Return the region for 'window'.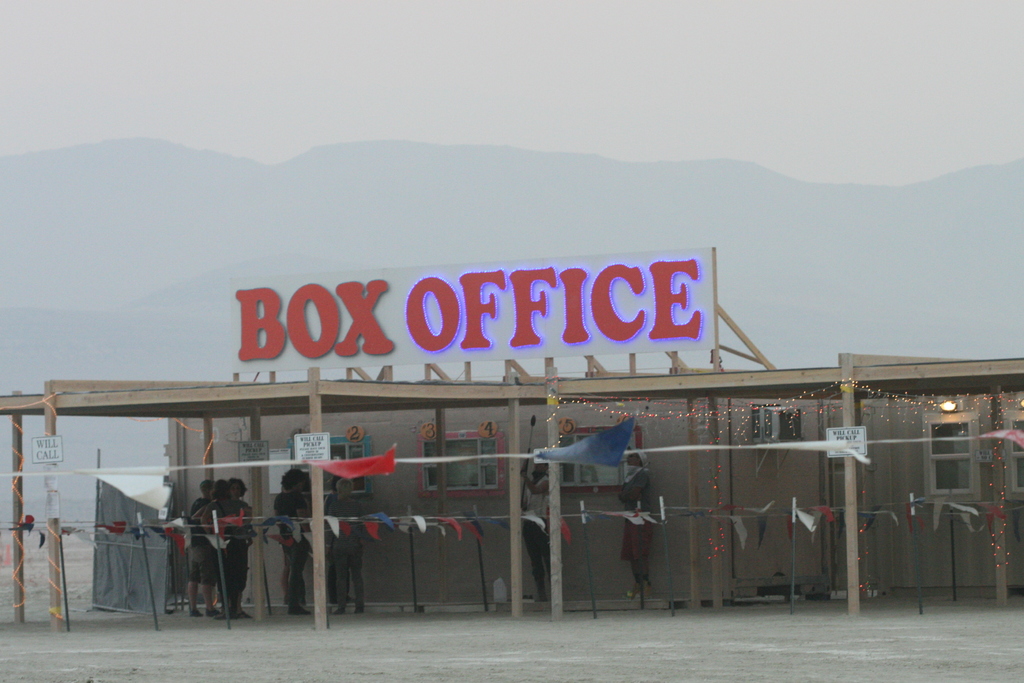
box(751, 404, 797, 447).
